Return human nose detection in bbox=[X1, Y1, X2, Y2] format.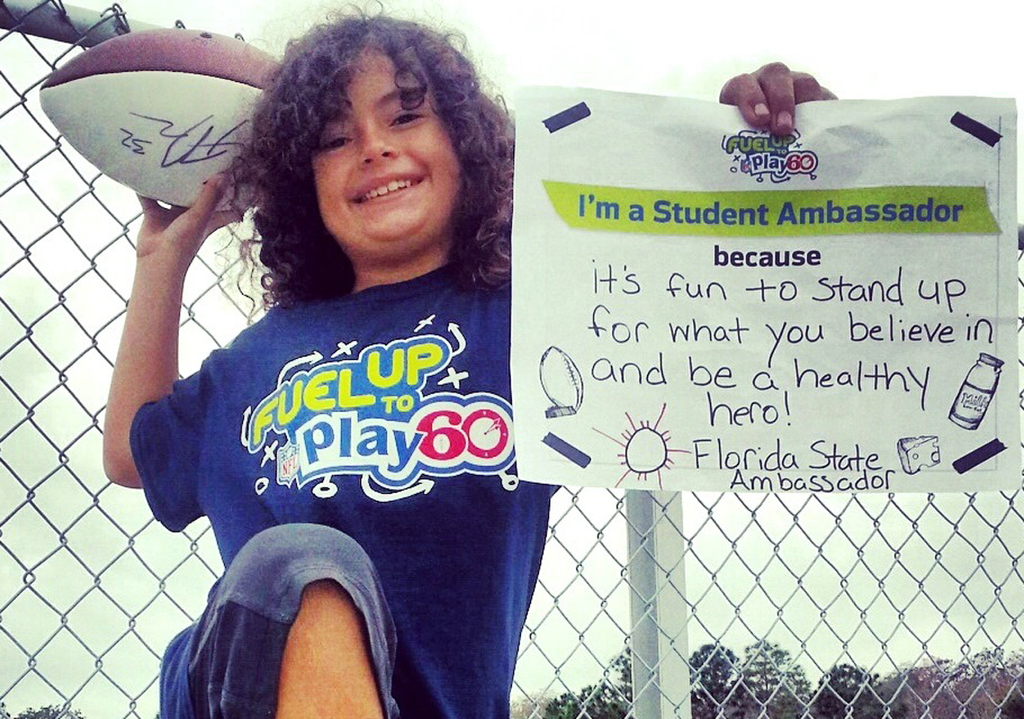
bbox=[356, 122, 399, 167].
